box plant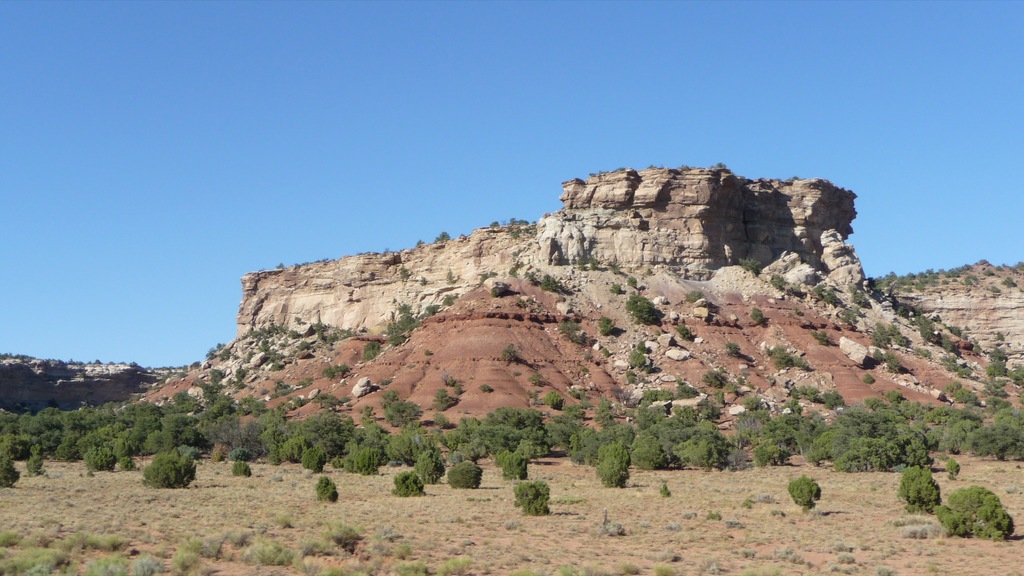
(x1=142, y1=451, x2=211, y2=485)
